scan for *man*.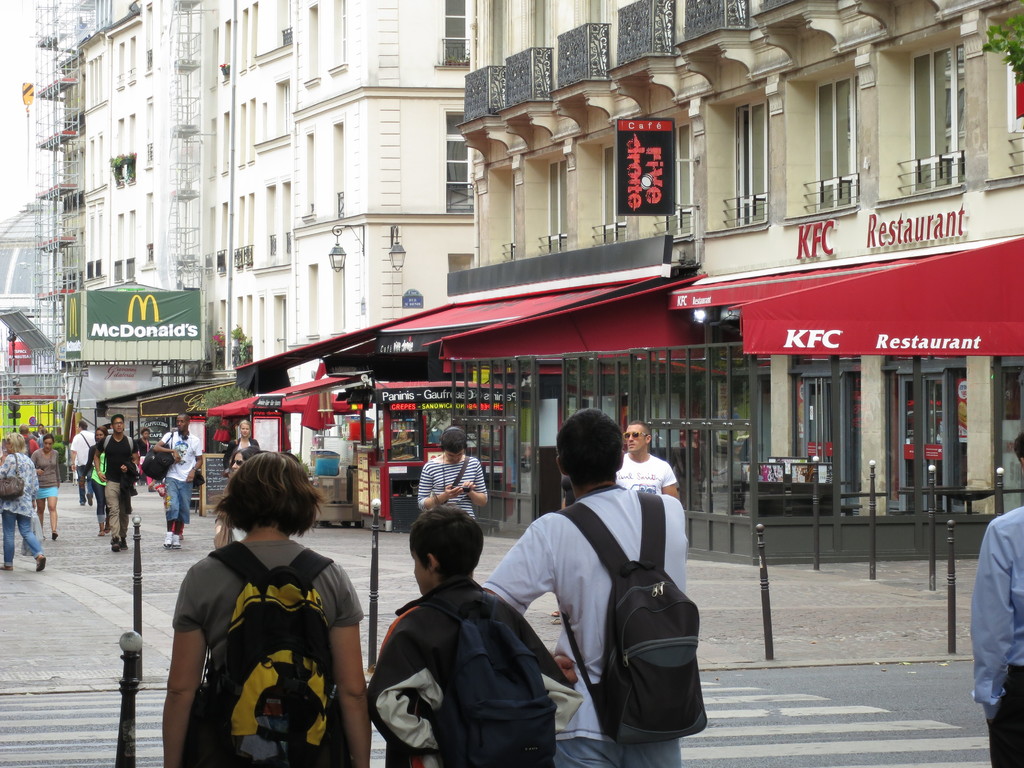
Scan result: locate(616, 420, 680, 497).
